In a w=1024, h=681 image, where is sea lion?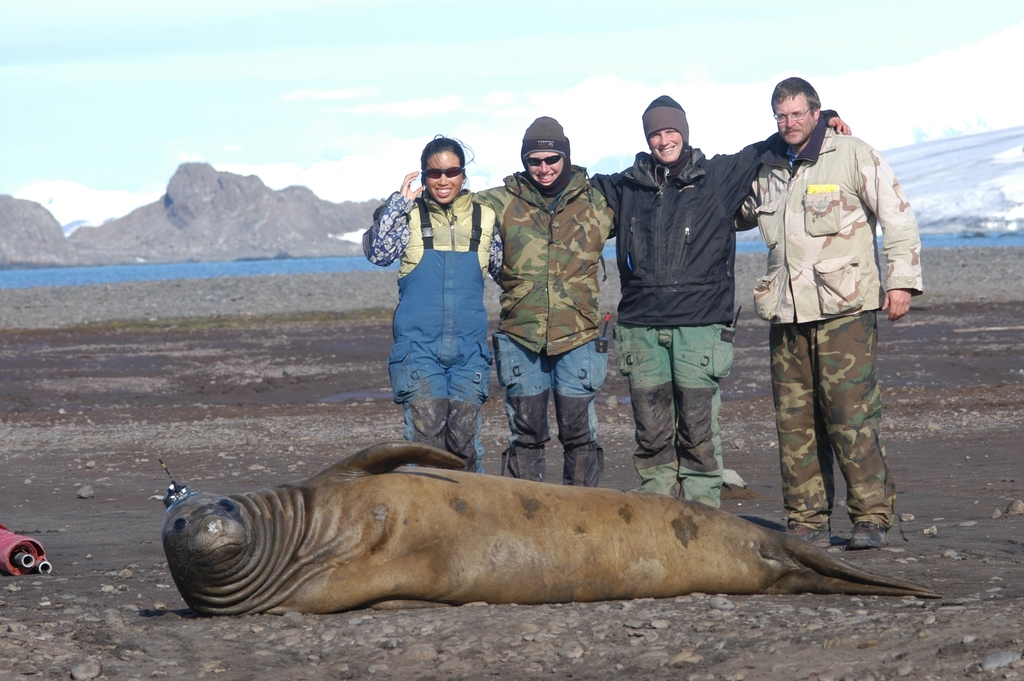
162 438 940 605.
